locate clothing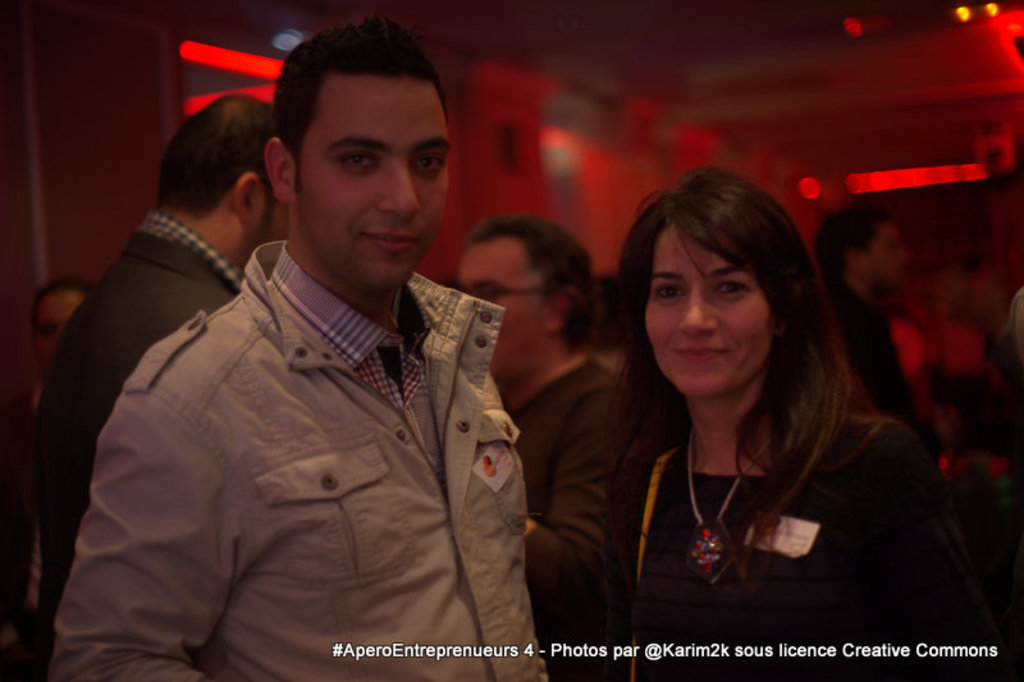
<box>500,311,611,650</box>
